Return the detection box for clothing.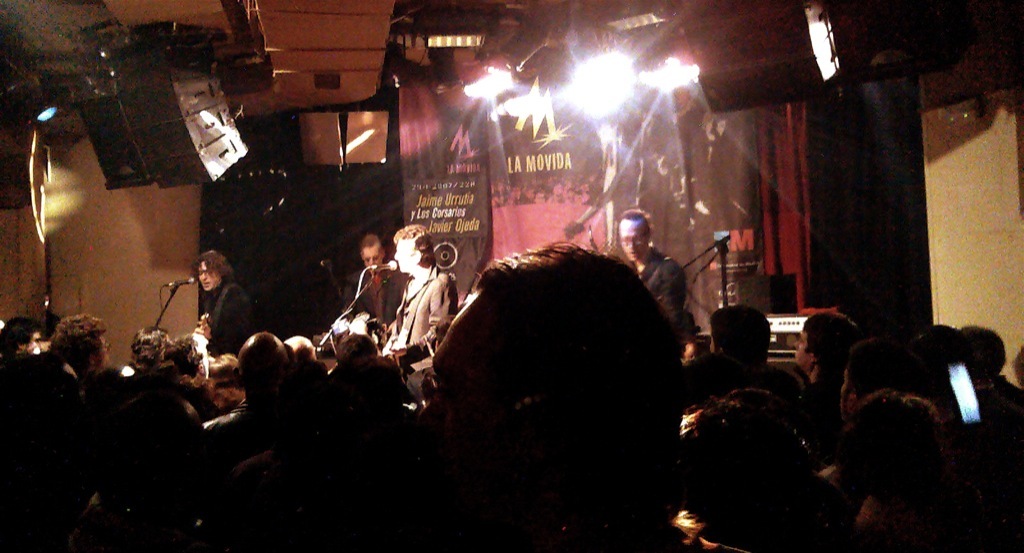
bbox(360, 263, 406, 336).
